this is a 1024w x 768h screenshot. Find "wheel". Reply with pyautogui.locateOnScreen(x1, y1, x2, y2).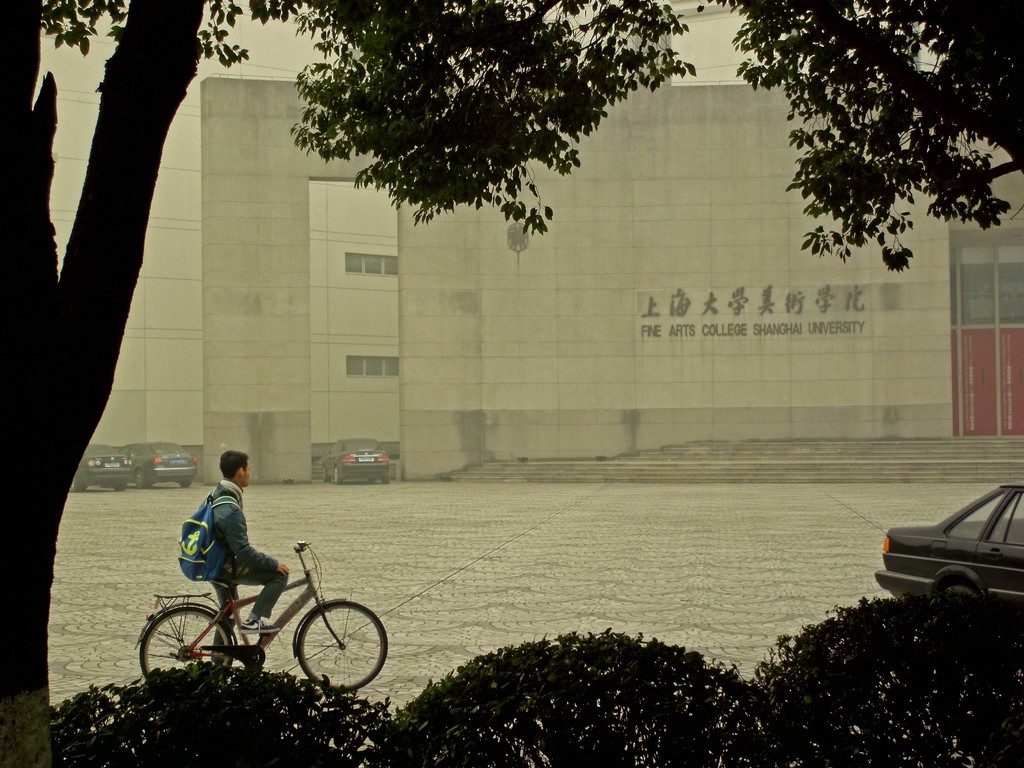
pyautogui.locateOnScreen(141, 605, 234, 680).
